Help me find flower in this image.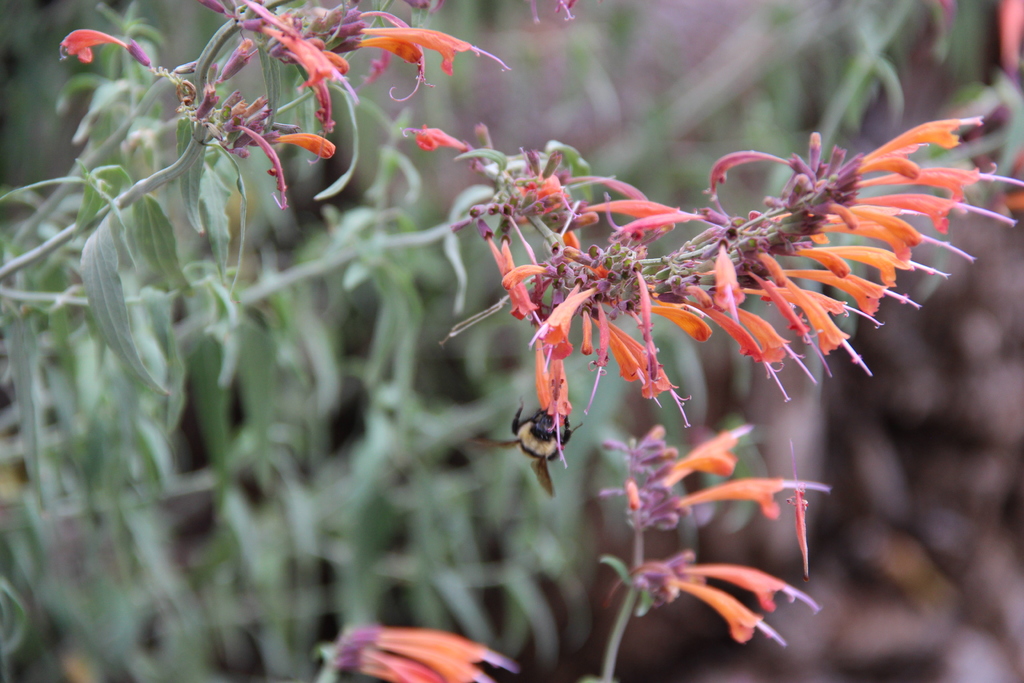
Found it: detection(809, 244, 949, 286).
